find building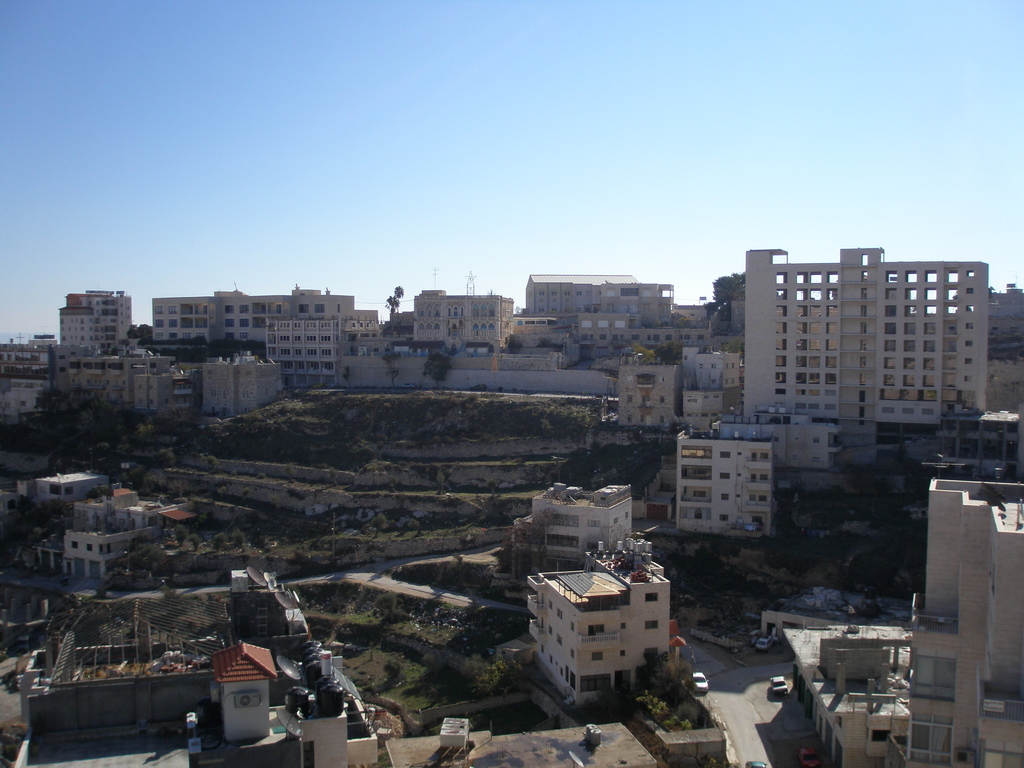
detection(533, 536, 669, 708)
